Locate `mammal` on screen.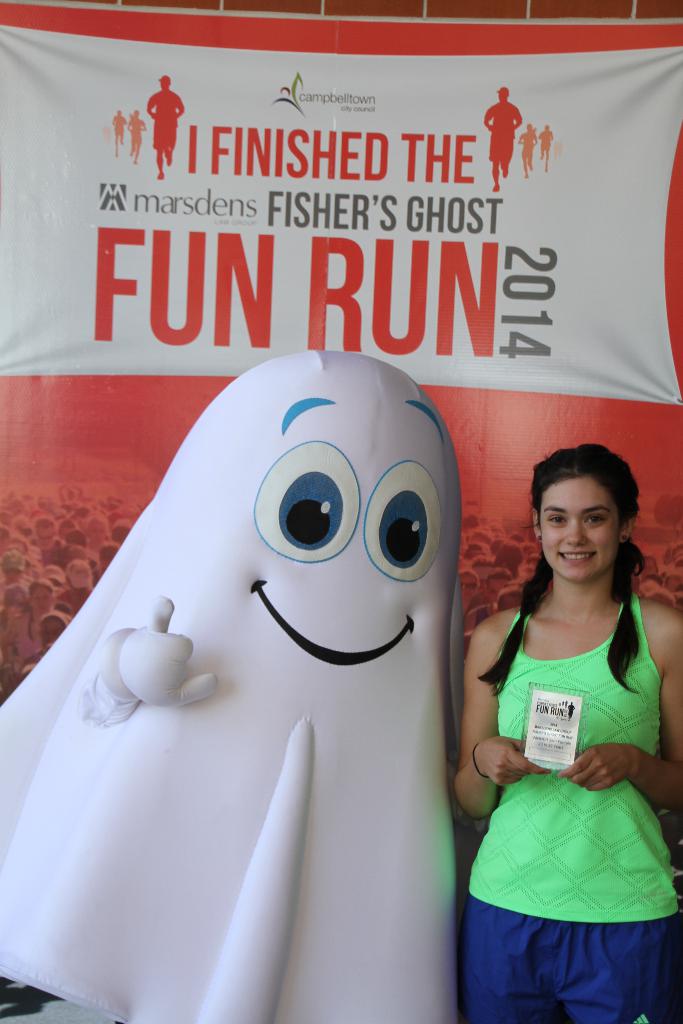
On screen at 519,120,537,171.
